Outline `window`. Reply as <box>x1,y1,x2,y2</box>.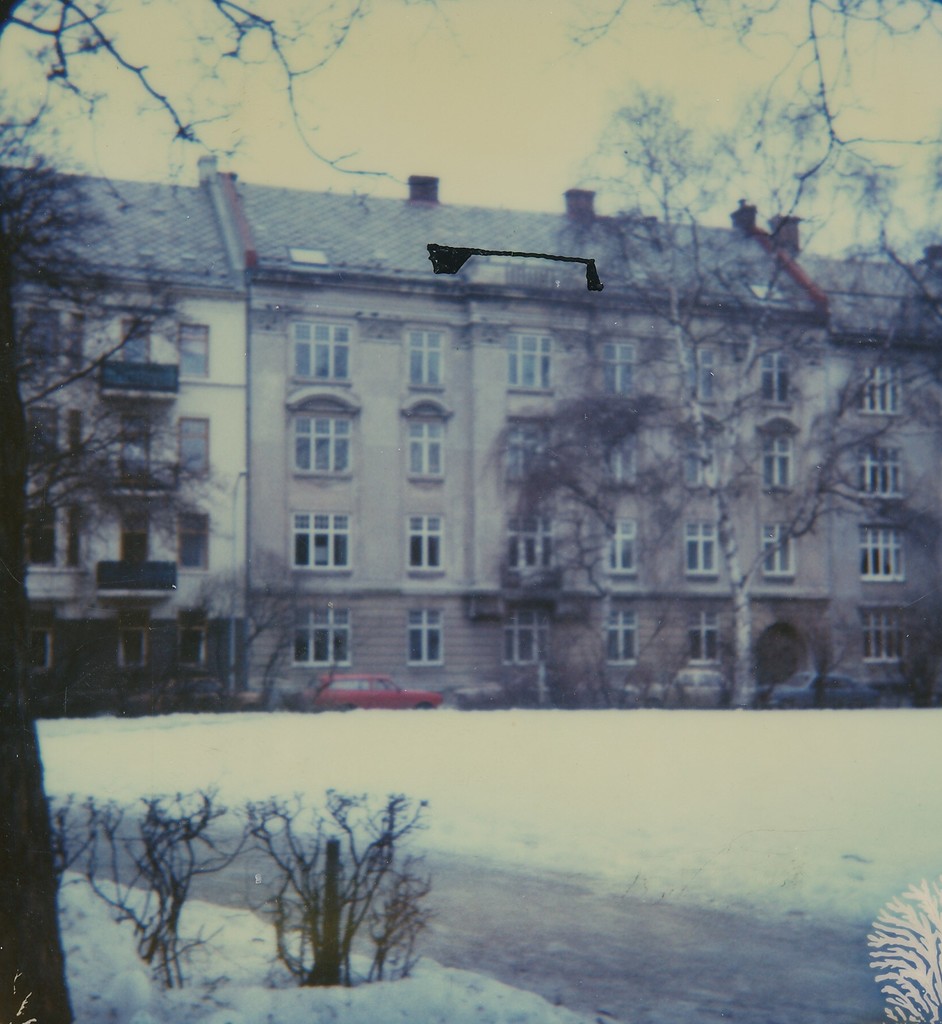
<box>401,513,444,569</box>.
